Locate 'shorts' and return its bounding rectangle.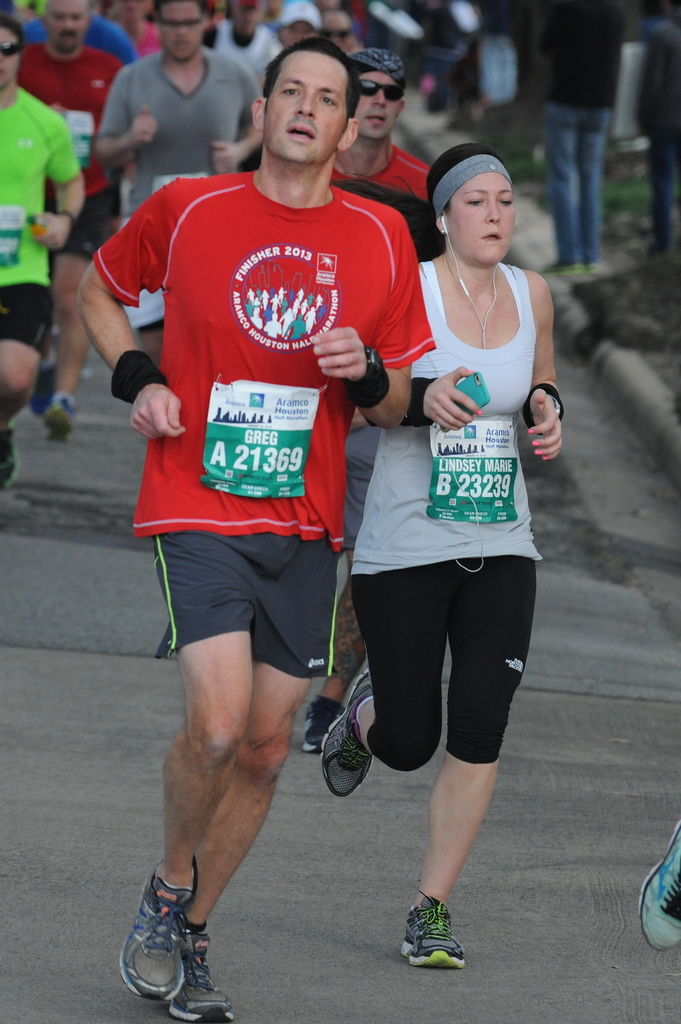
box(150, 551, 348, 660).
